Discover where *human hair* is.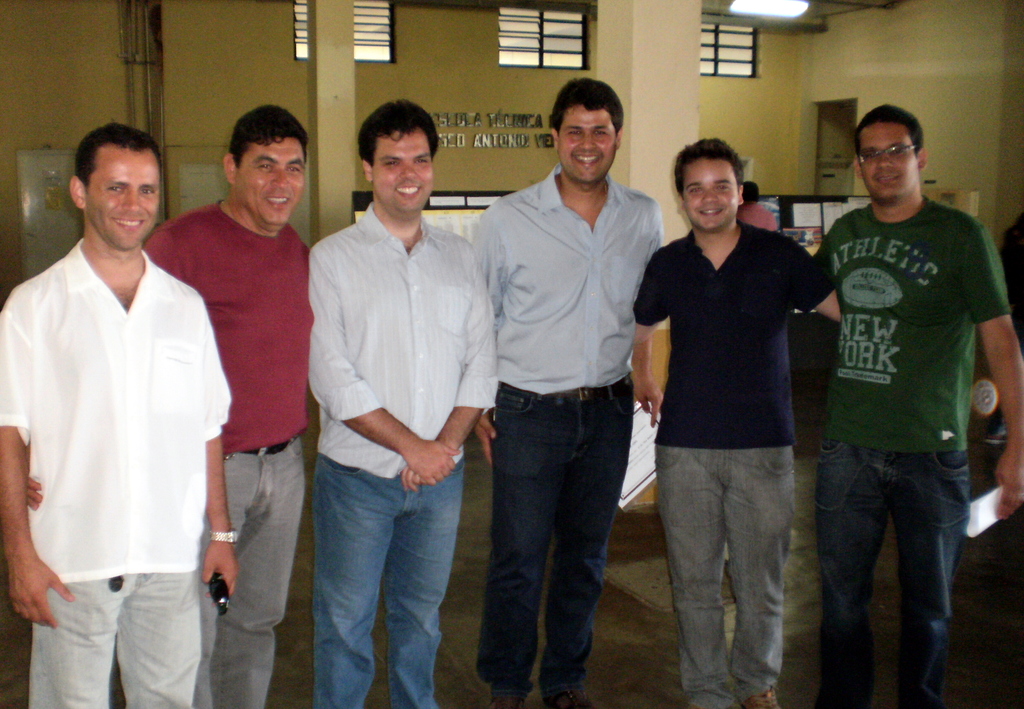
Discovered at {"left": 854, "top": 100, "right": 928, "bottom": 159}.
